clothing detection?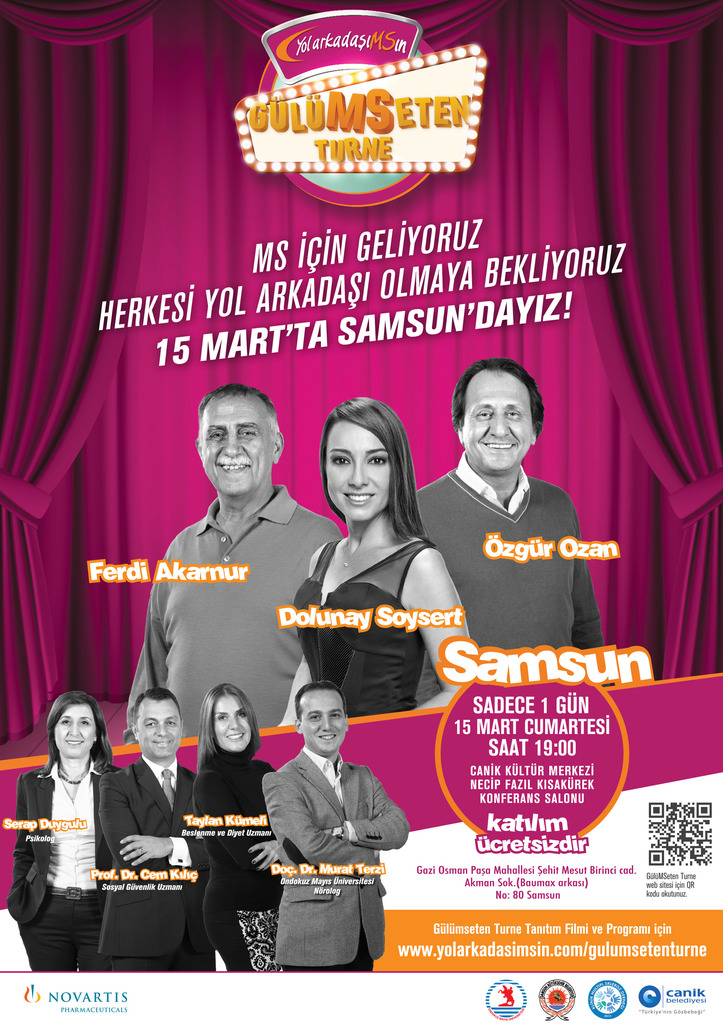
<box>410,462,595,687</box>
